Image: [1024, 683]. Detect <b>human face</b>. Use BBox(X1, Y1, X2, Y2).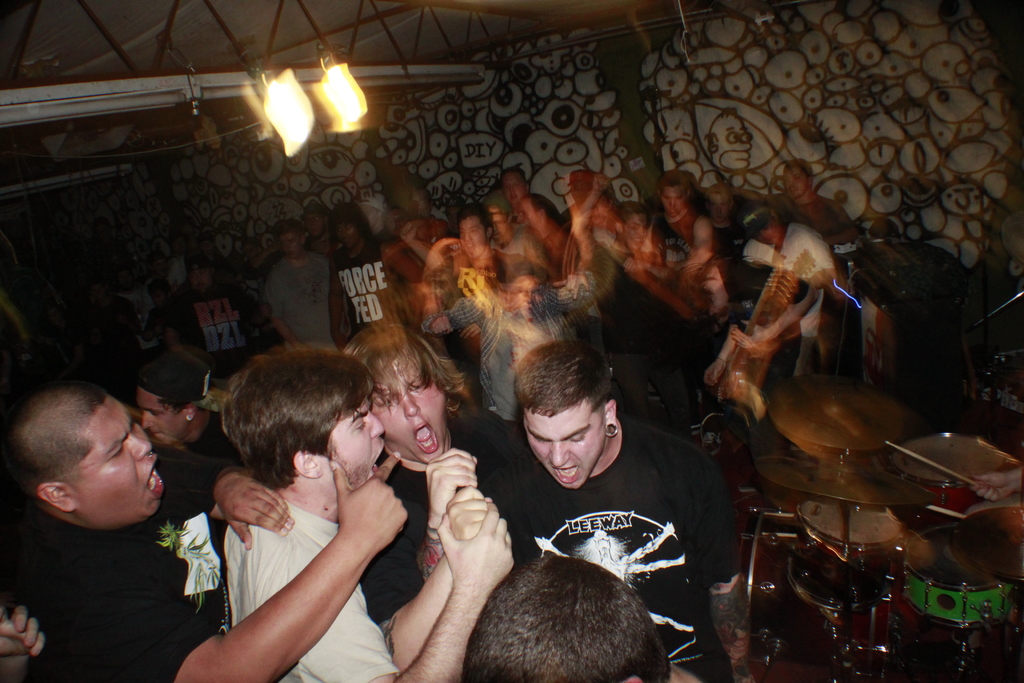
BBox(284, 236, 297, 259).
